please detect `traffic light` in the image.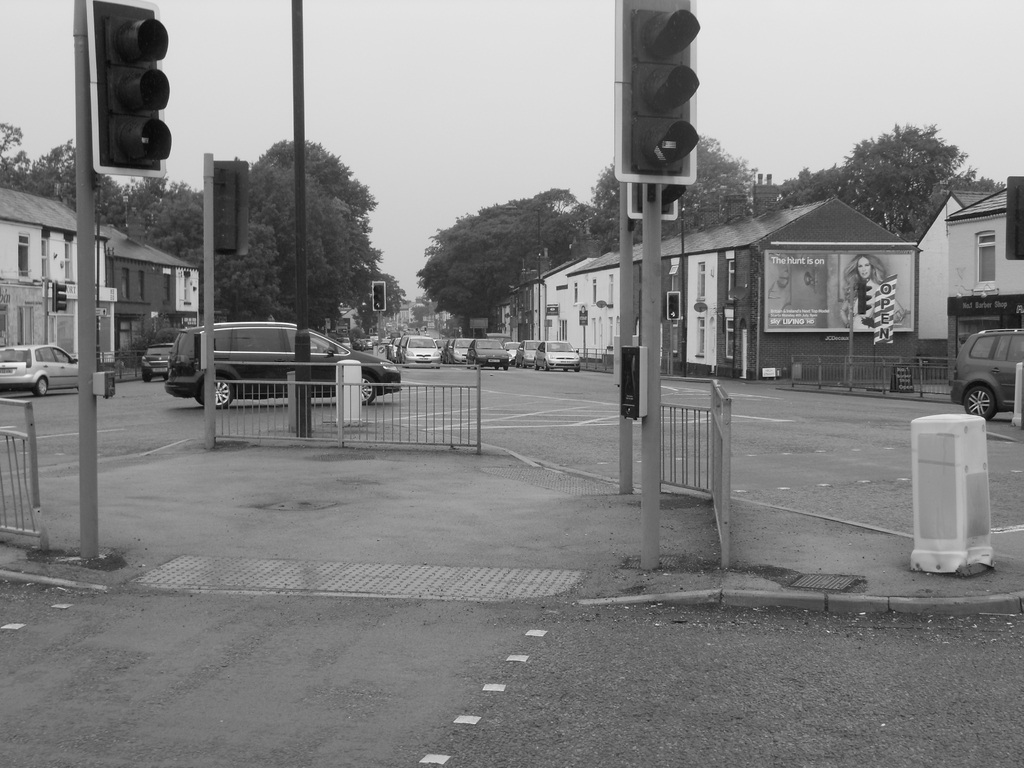
{"x1": 665, "y1": 291, "x2": 680, "y2": 321}.
